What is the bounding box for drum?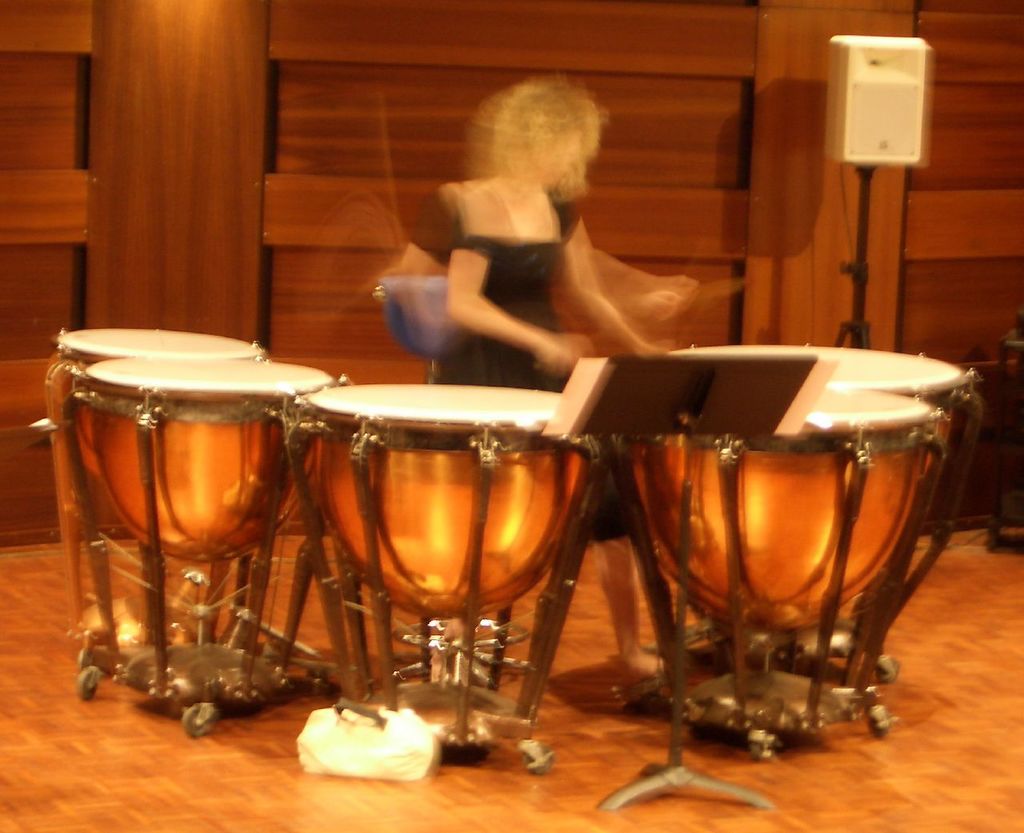
(291,380,611,776).
